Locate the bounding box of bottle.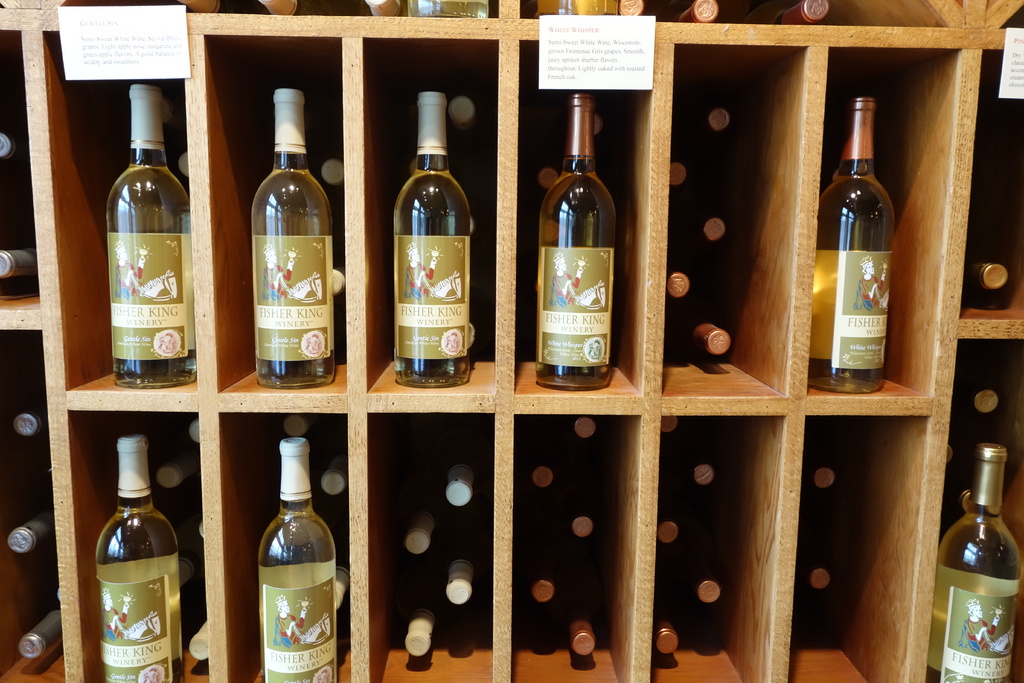
Bounding box: pyautogui.locateOnScreen(538, 89, 616, 391).
